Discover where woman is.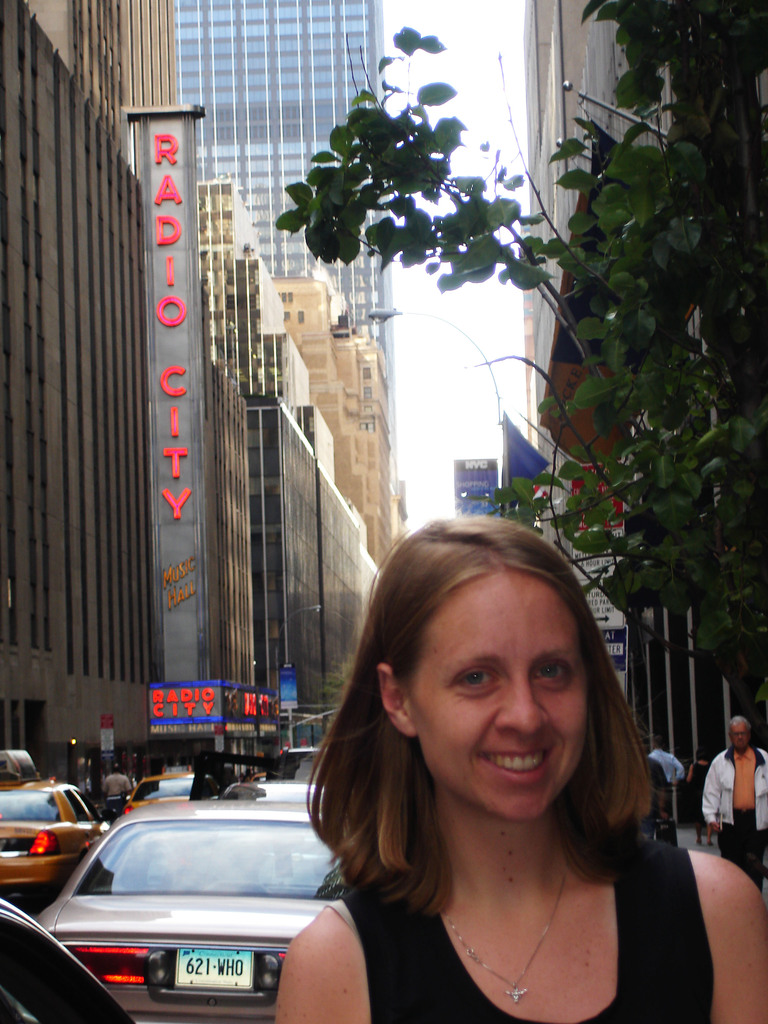
Discovered at 258/508/718/1023.
